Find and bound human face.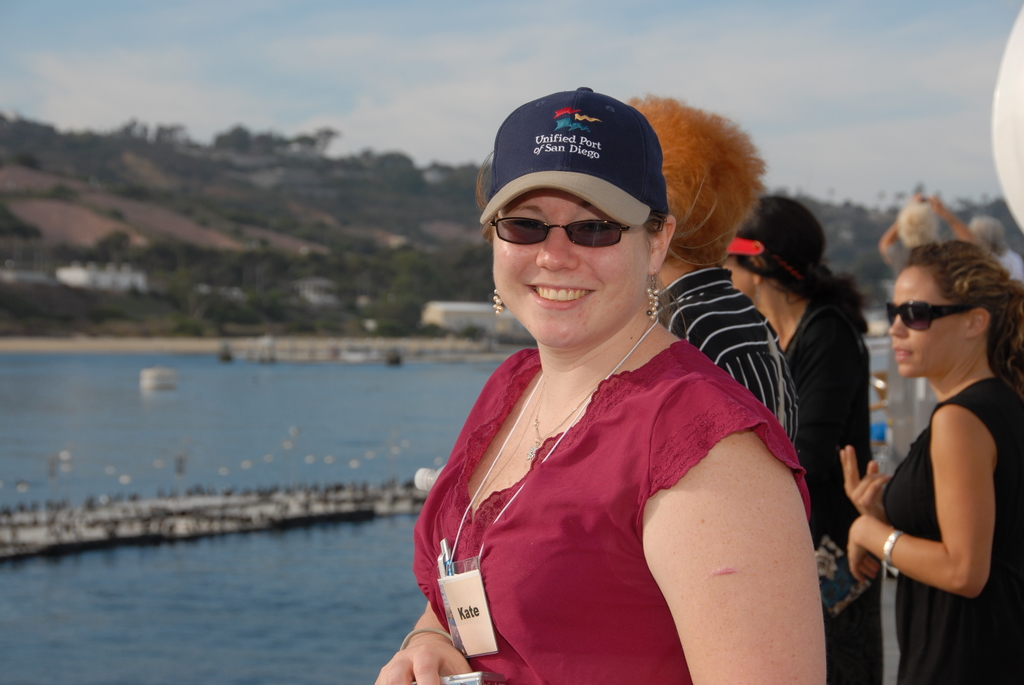
Bound: l=492, t=189, r=651, b=347.
